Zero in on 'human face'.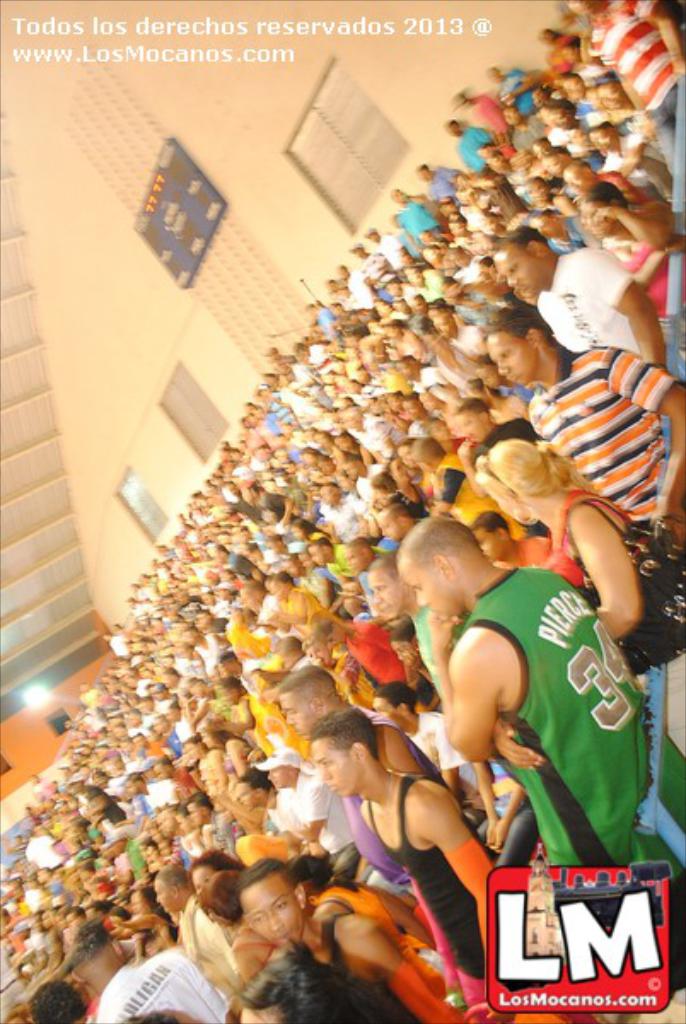
Zeroed in: Rect(401, 573, 451, 620).
